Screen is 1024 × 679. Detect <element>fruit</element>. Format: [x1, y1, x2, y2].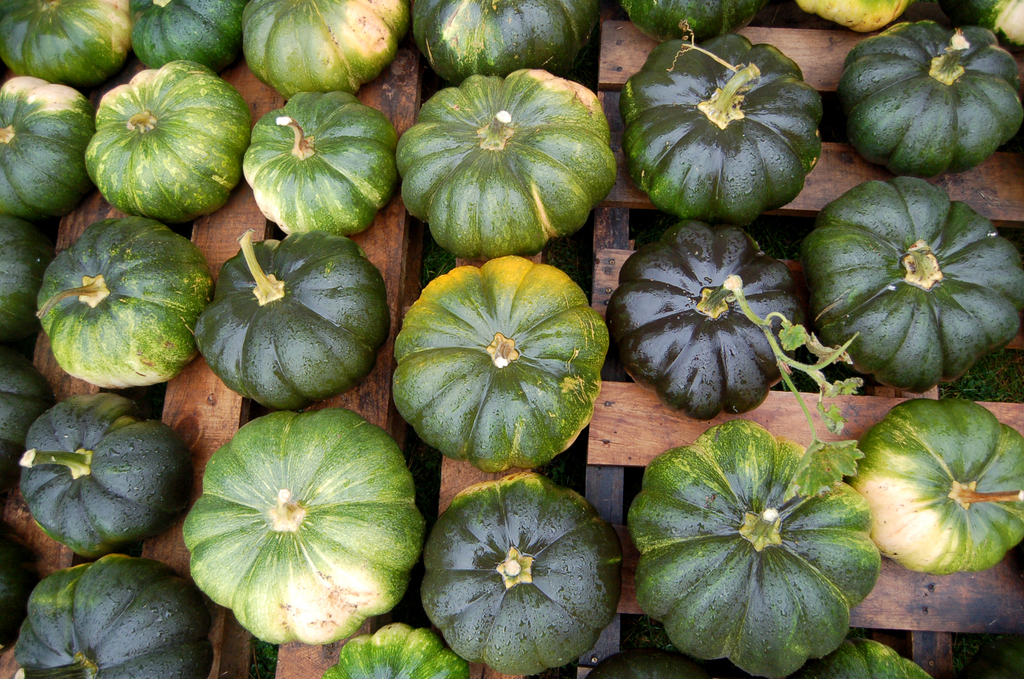
[221, 6, 416, 102].
